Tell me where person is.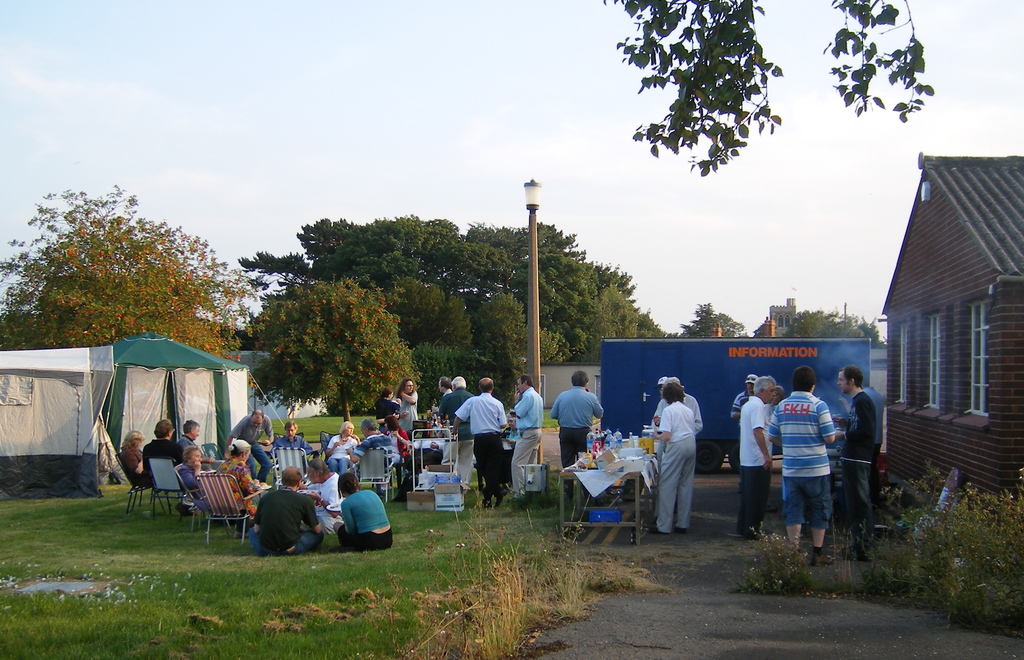
person is at box=[323, 419, 360, 479].
